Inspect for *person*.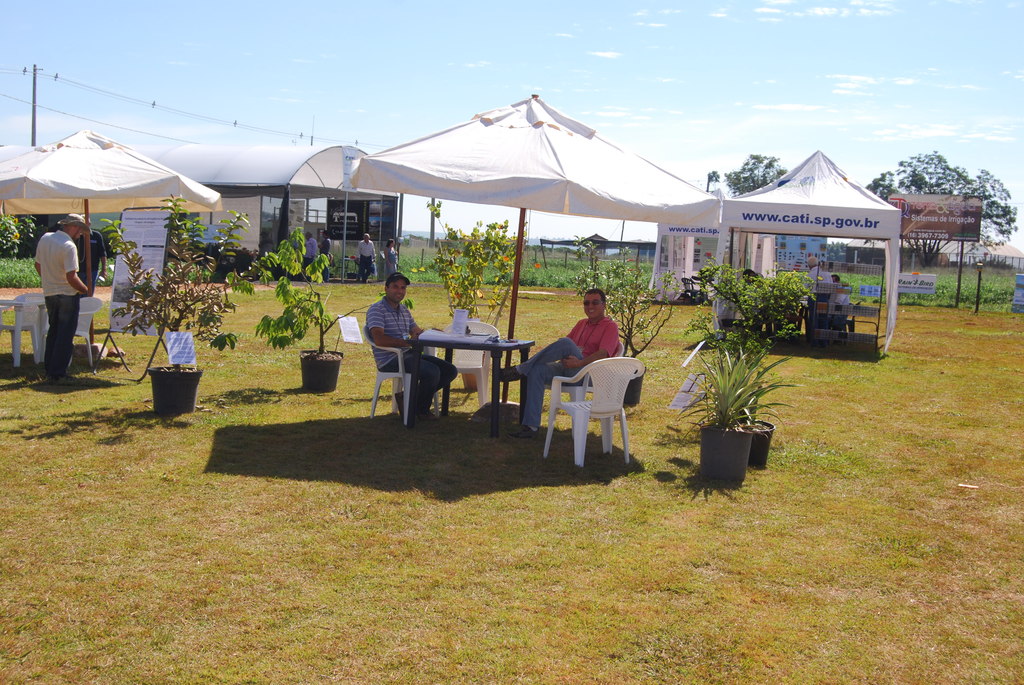
Inspection: Rect(499, 288, 620, 437).
